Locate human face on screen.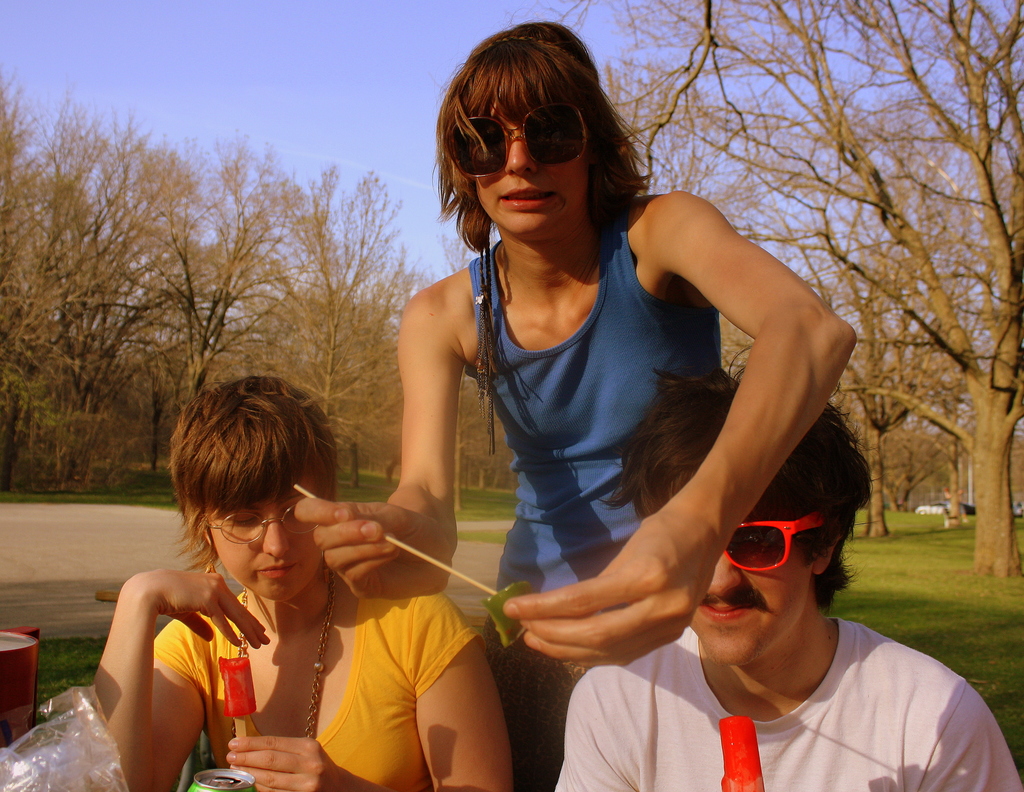
On screen at bbox=(472, 92, 600, 236).
